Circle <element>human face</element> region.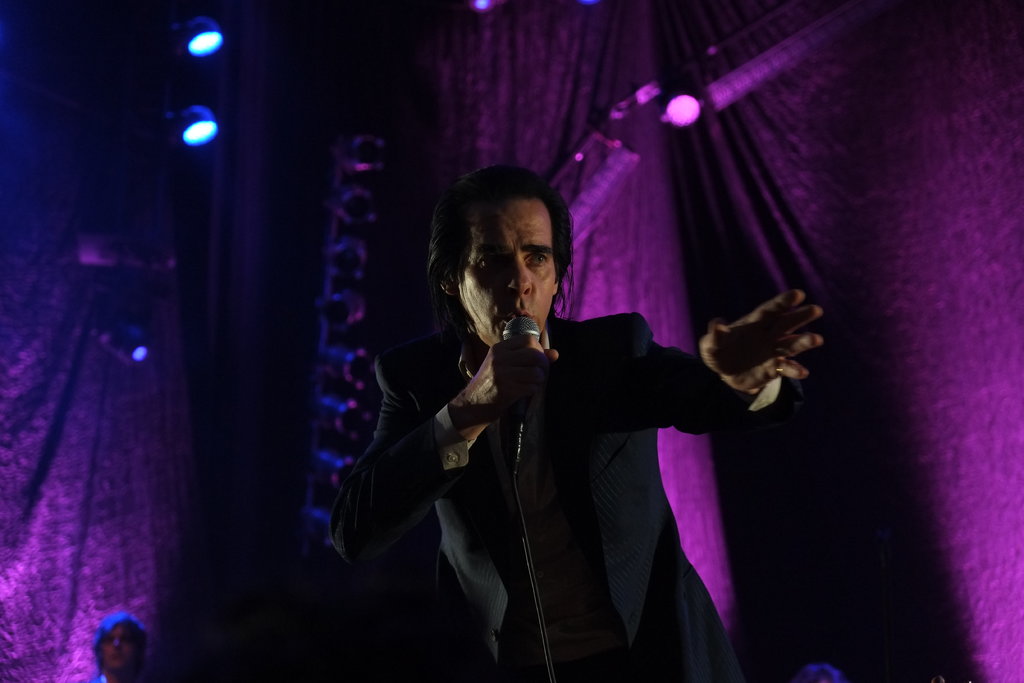
Region: crop(458, 200, 557, 342).
